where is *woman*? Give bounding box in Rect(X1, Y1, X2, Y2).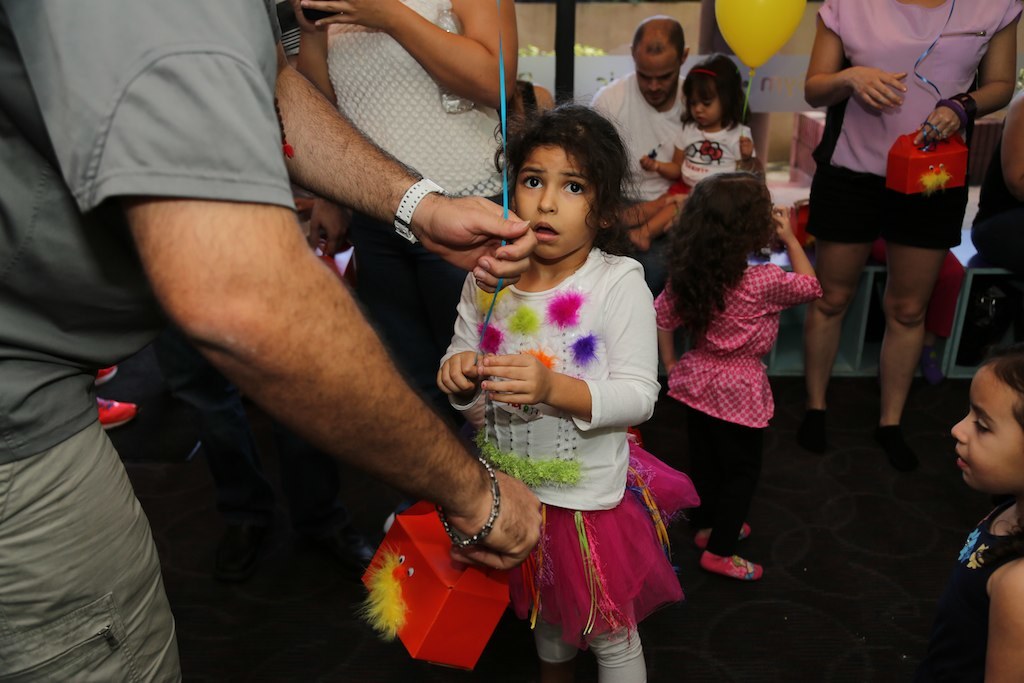
Rect(787, 1, 977, 437).
